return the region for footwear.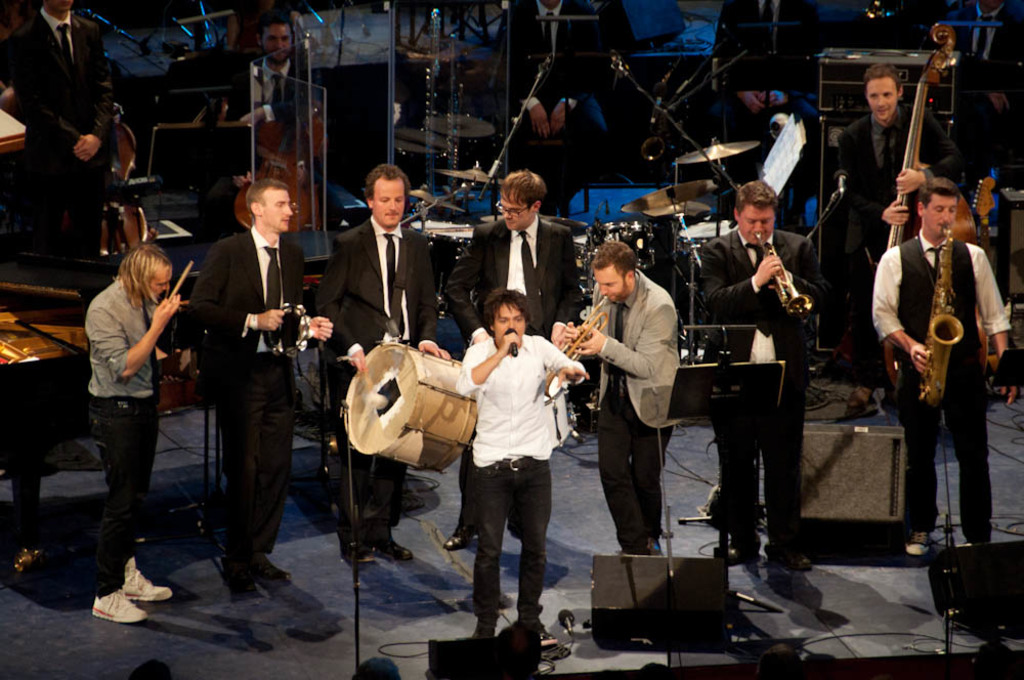
locate(210, 537, 259, 587).
